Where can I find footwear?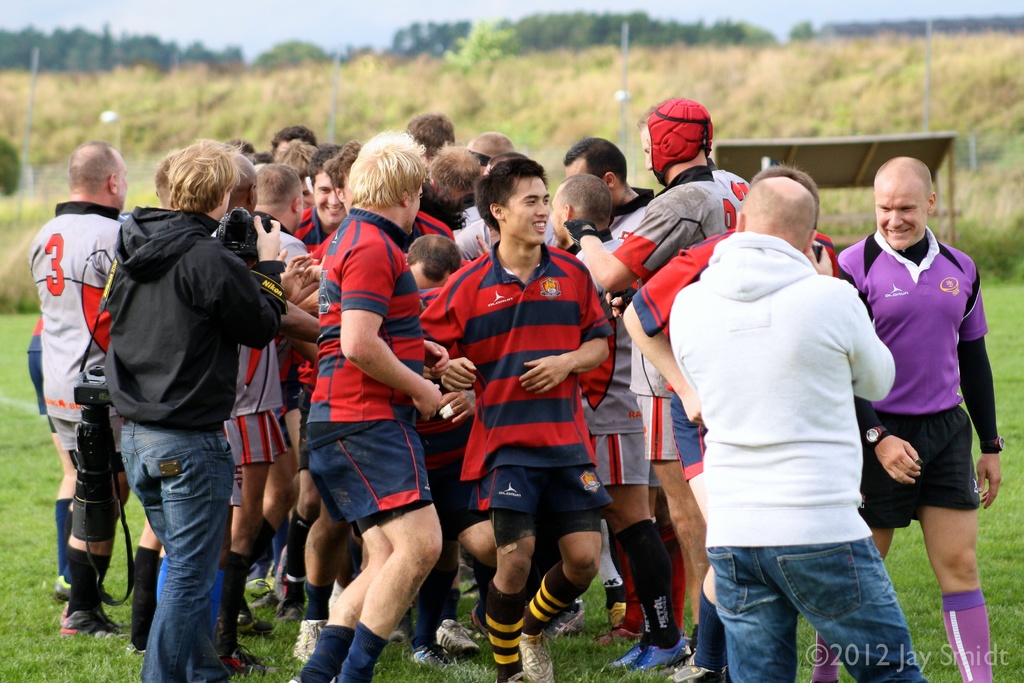
You can find it at 235 616 274 638.
